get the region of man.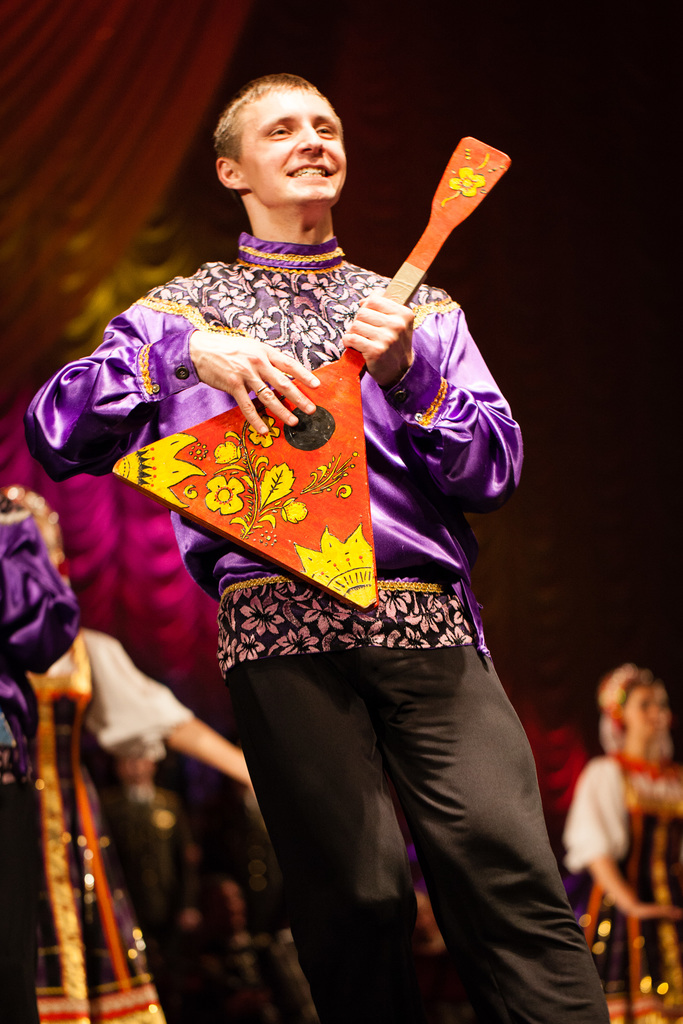
detection(21, 64, 610, 1023).
